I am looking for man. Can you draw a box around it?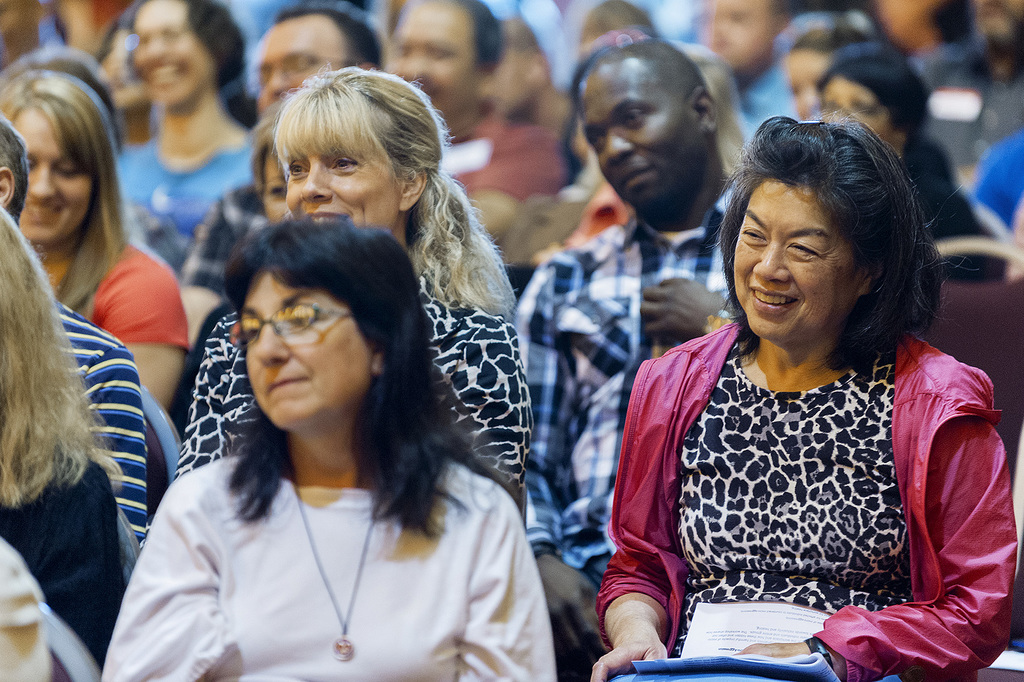
Sure, the bounding box is <region>386, 0, 572, 252</region>.
